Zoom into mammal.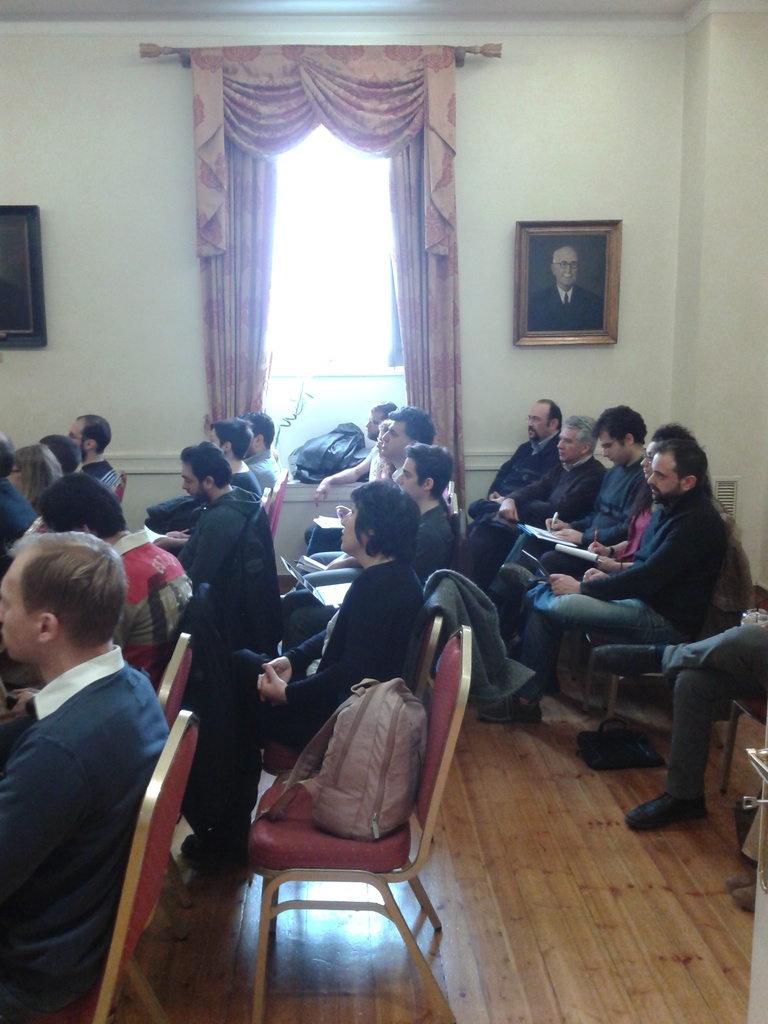
Zoom target: Rect(296, 398, 435, 589).
